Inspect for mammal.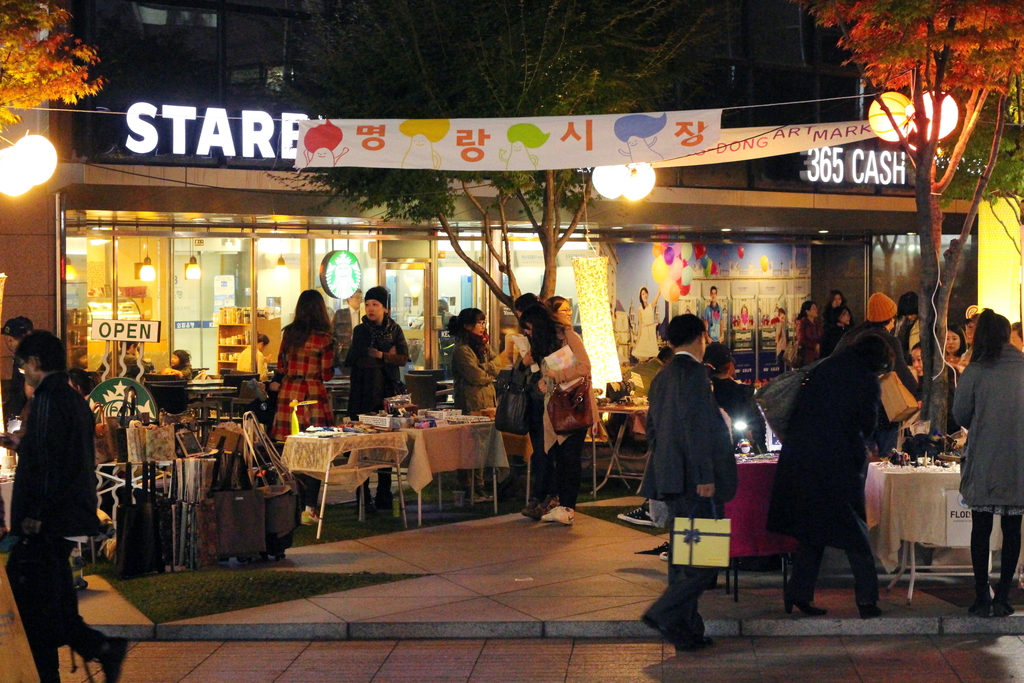
Inspection: l=0, t=316, r=33, b=413.
